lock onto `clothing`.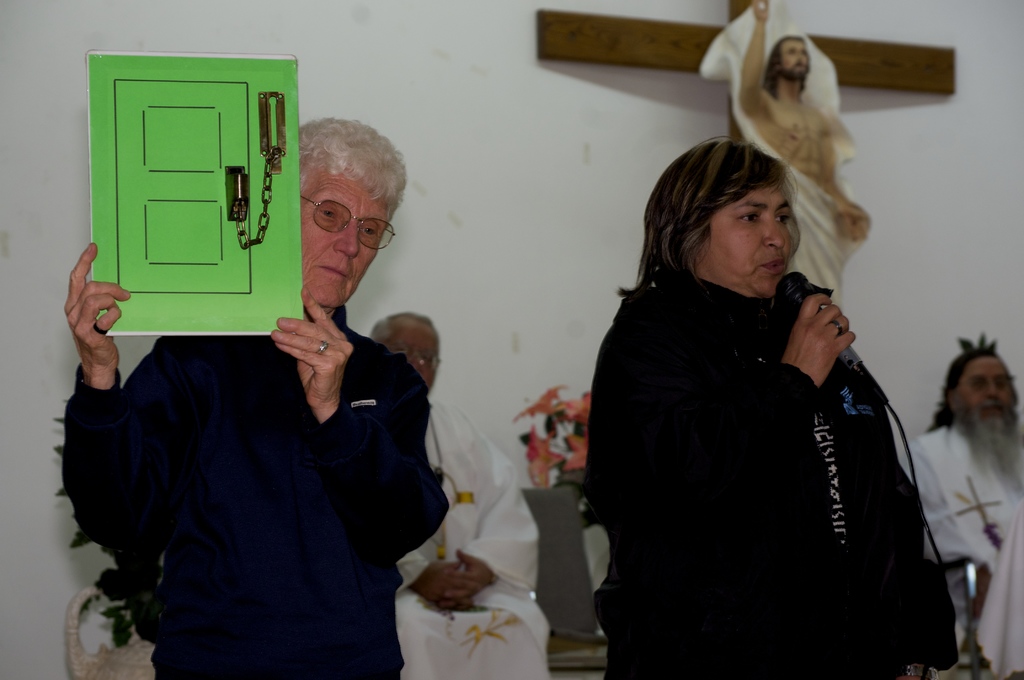
Locked: <box>904,423,1023,574</box>.
